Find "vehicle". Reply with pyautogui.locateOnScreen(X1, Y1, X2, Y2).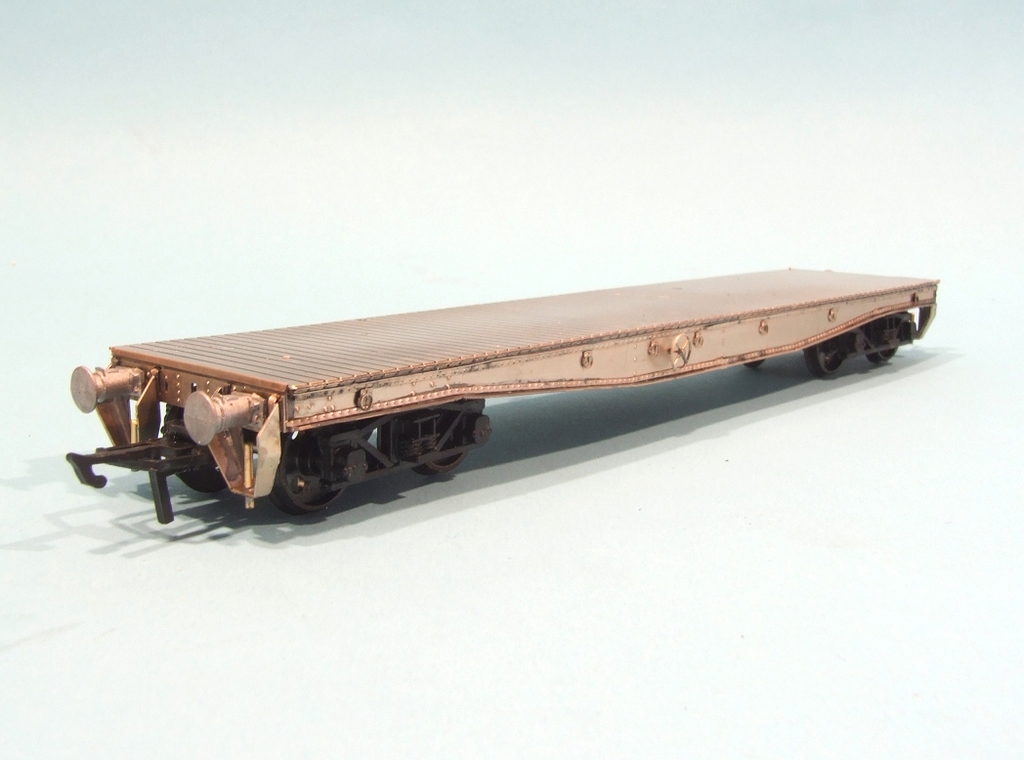
pyautogui.locateOnScreen(61, 264, 945, 530).
